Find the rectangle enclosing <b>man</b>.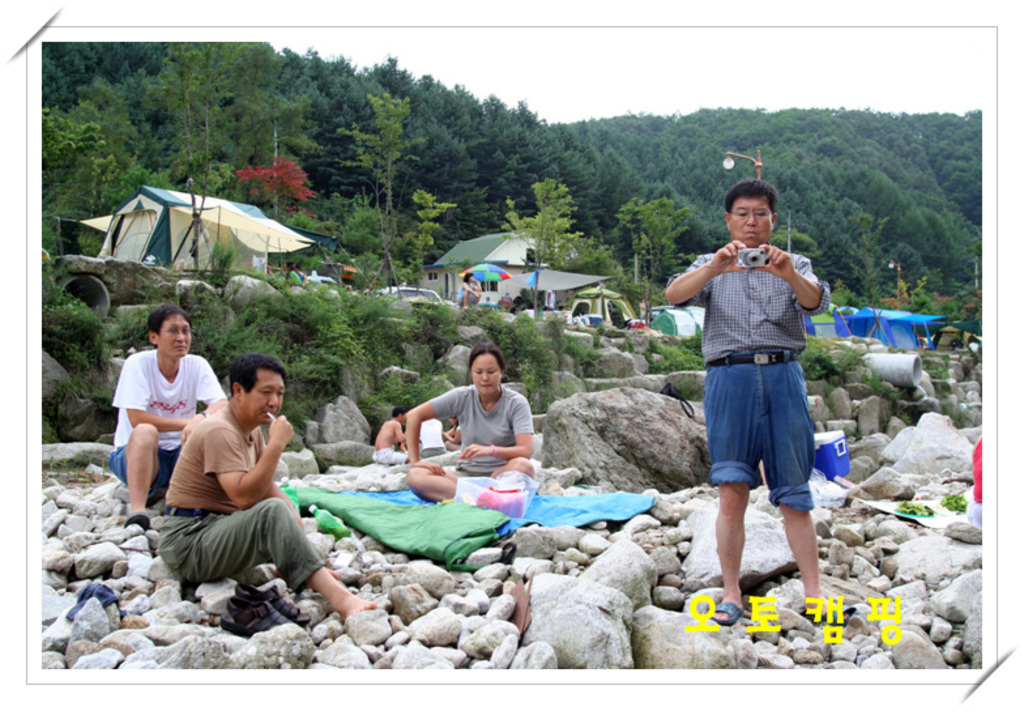
106/305/227/528.
